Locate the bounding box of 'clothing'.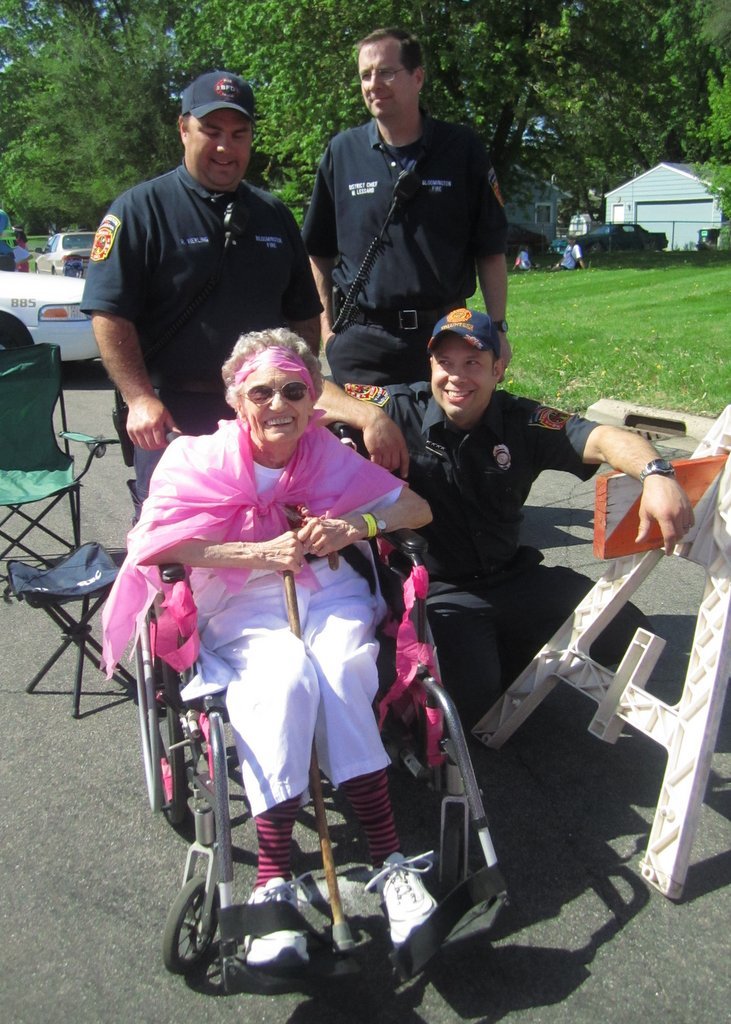
Bounding box: bbox=(62, 166, 324, 455).
